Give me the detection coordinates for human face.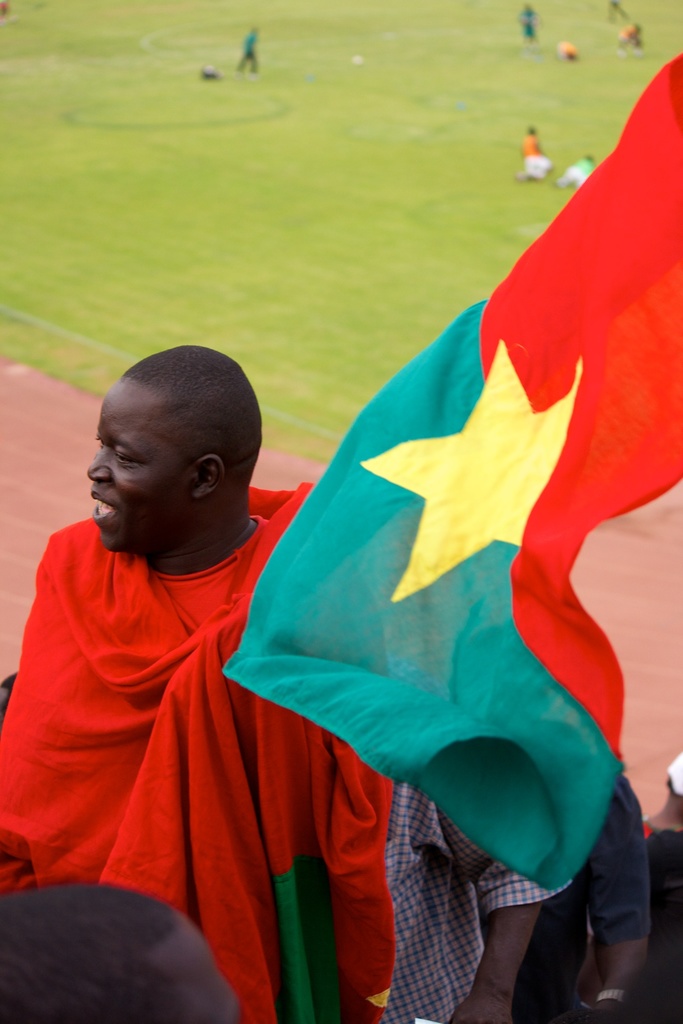
<bbox>79, 384, 174, 550</bbox>.
